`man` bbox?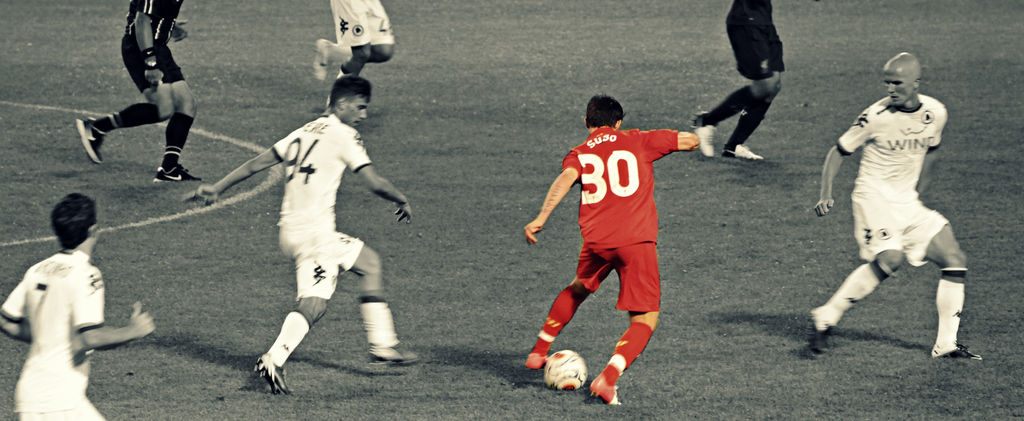
bbox=[811, 44, 979, 366]
